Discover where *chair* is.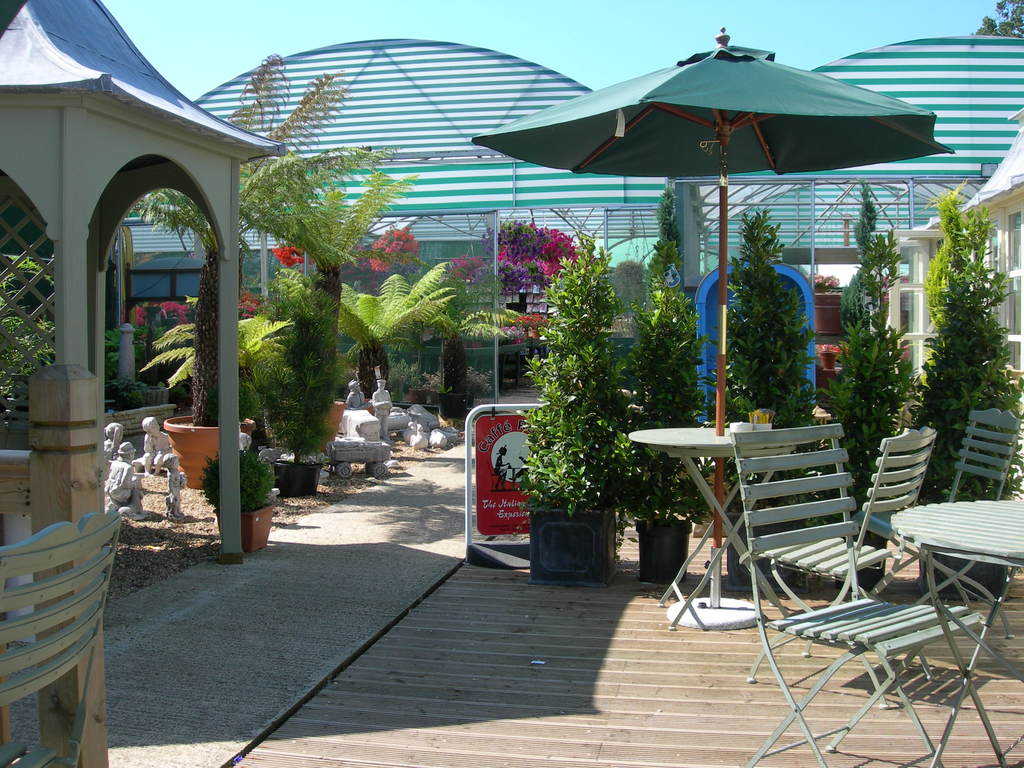
Discovered at BBox(0, 508, 131, 767).
